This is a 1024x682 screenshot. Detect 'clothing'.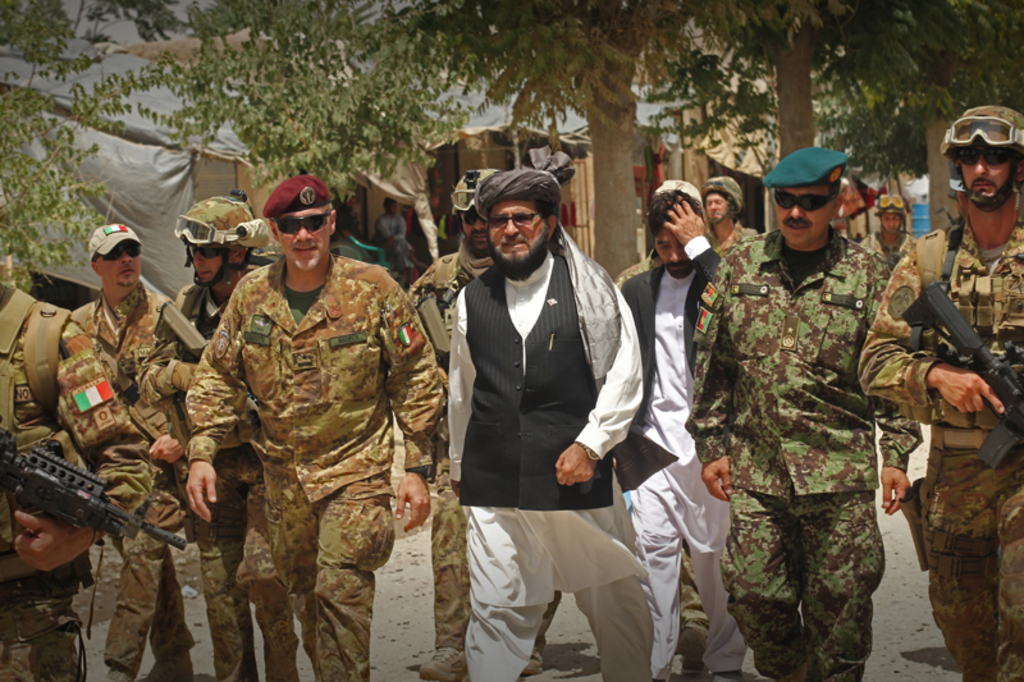
[701, 163, 932, 637].
